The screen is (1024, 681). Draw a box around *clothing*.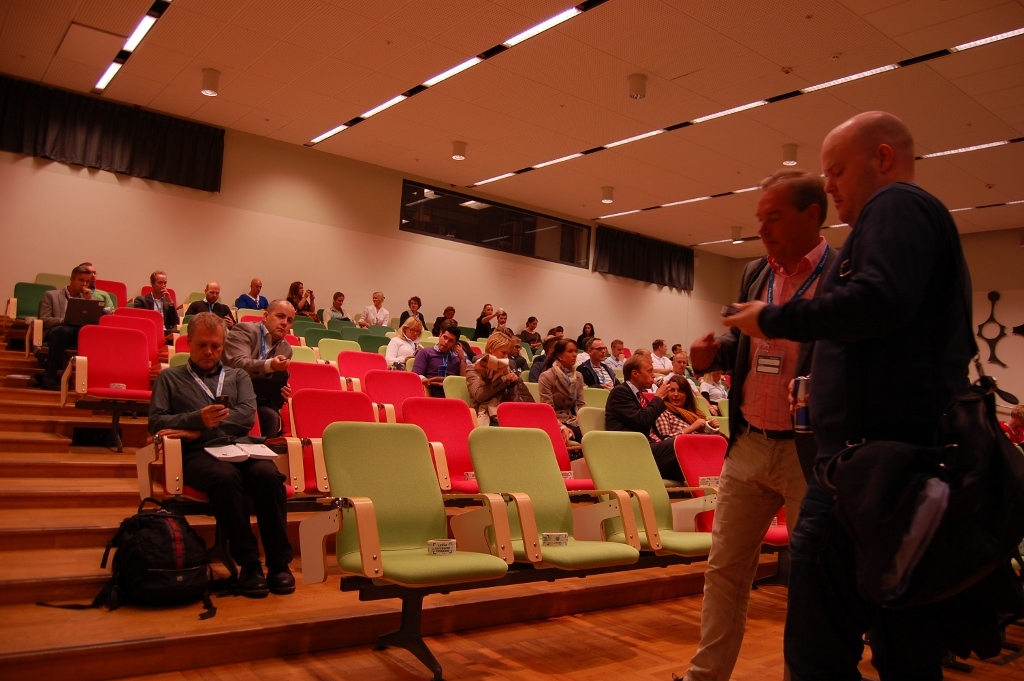
<bbox>411, 343, 463, 396</bbox>.
